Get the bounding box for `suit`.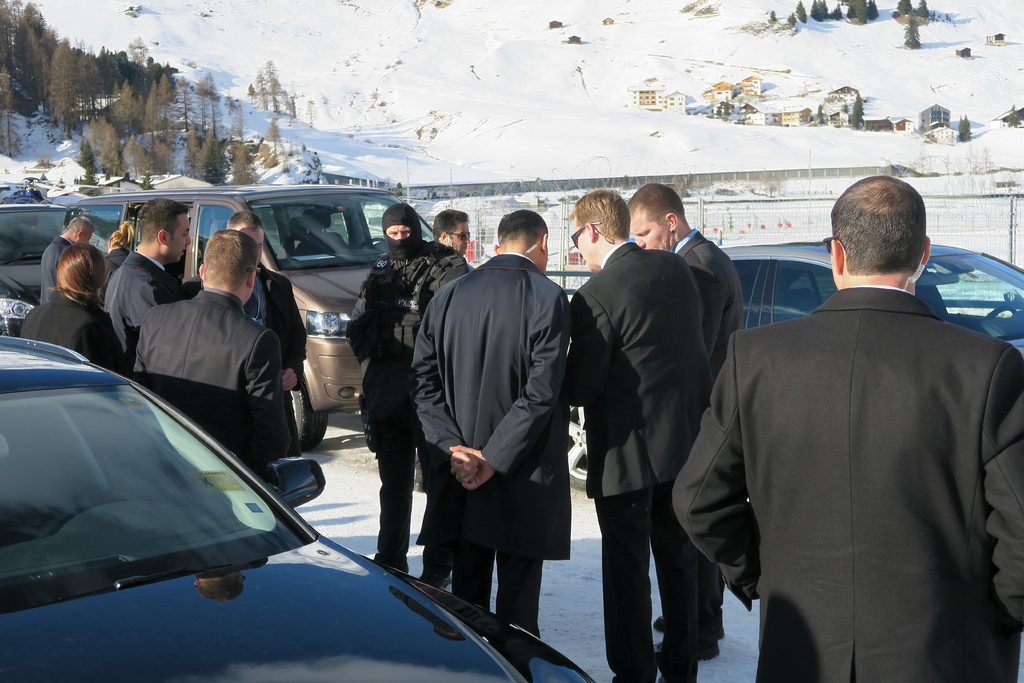
x1=410, y1=195, x2=575, y2=635.
